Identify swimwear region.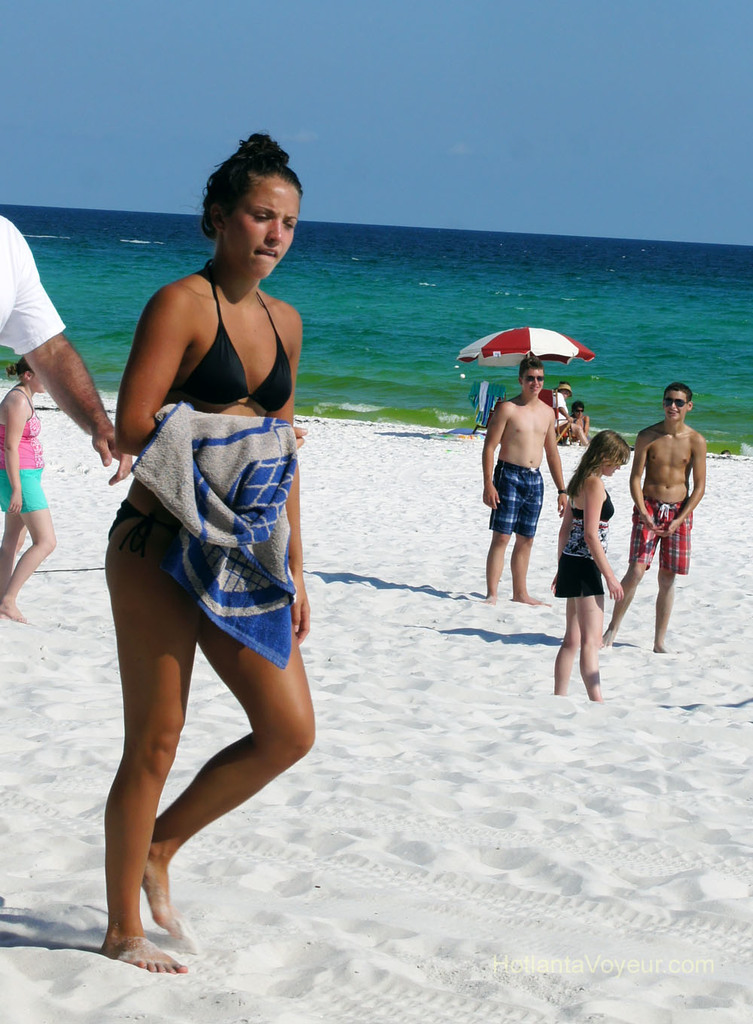
Region: box(632, 511, 697, 572).
